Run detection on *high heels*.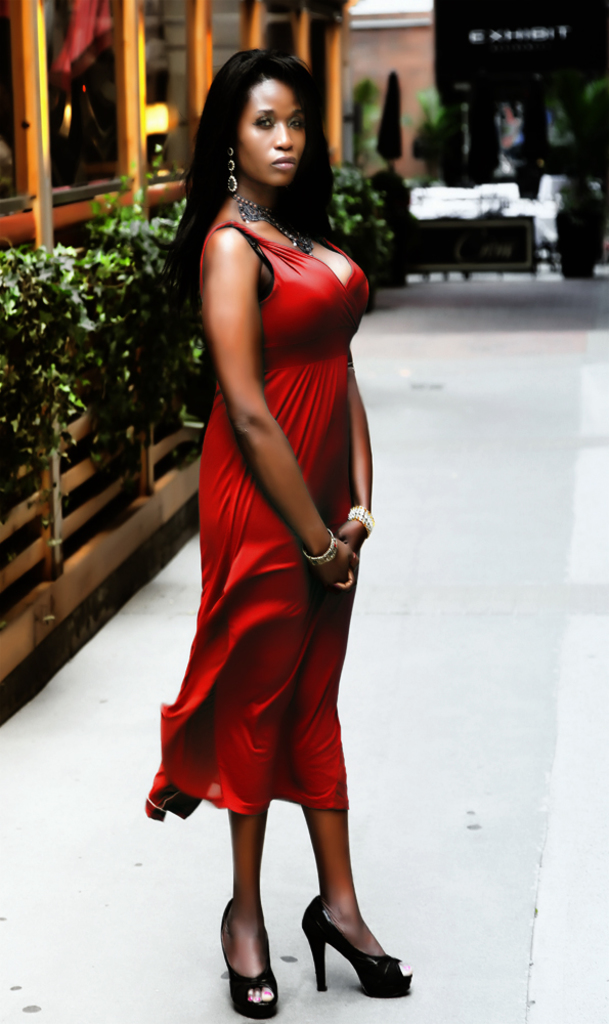
Result: [297, 889, 416, 1005].
